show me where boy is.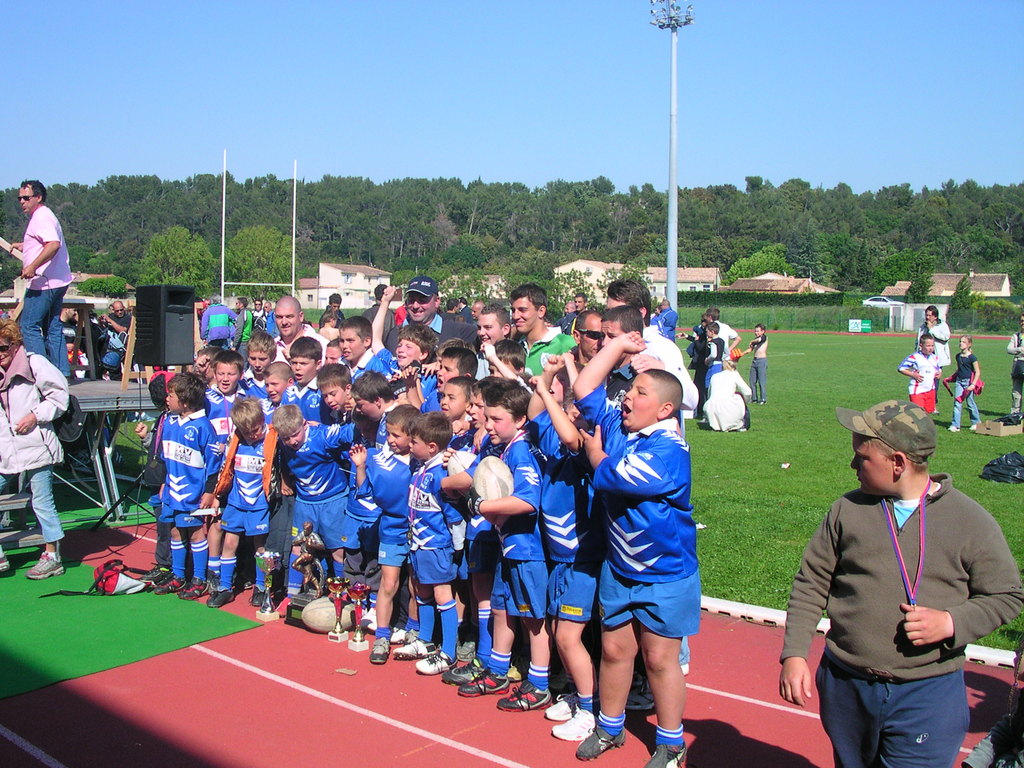
boy is at (212, 392, 276, 598).
